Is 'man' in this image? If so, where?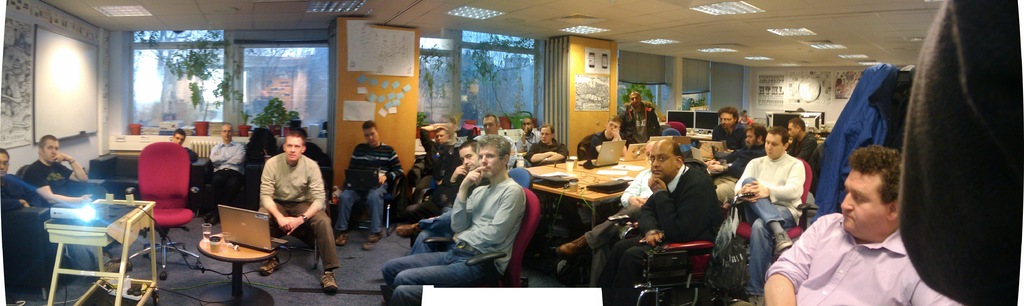
Yes, at box=[257, 128, 334, 291].
